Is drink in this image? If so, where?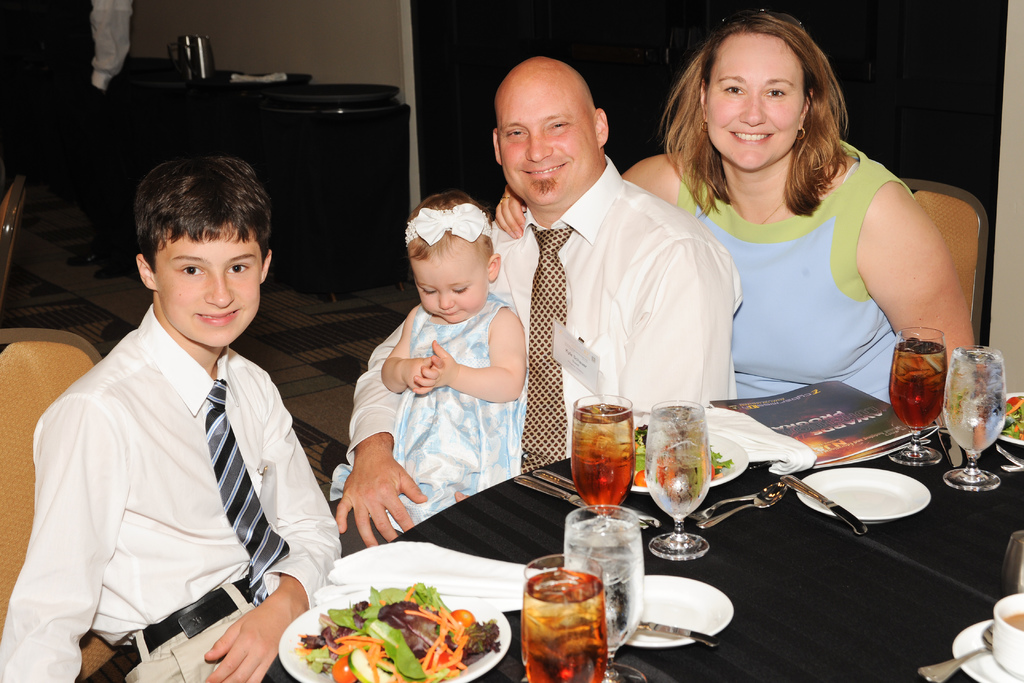
Yes, at x1=944 y1=352 x2=1010 y2=456.
